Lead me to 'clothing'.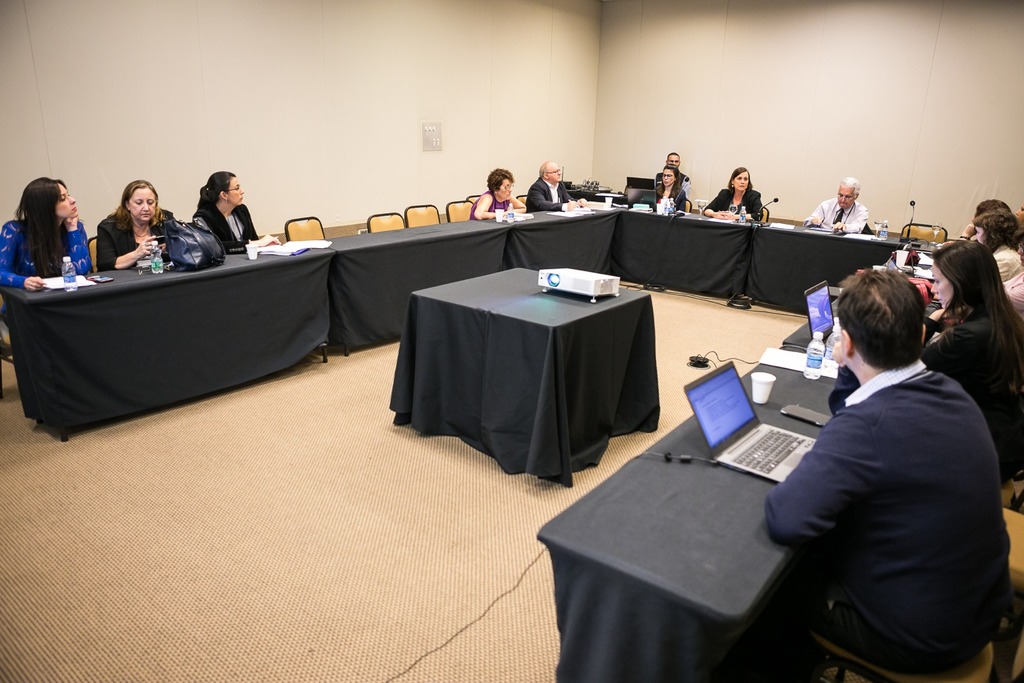
Lead to bbox(525, 174, 576, 213).
